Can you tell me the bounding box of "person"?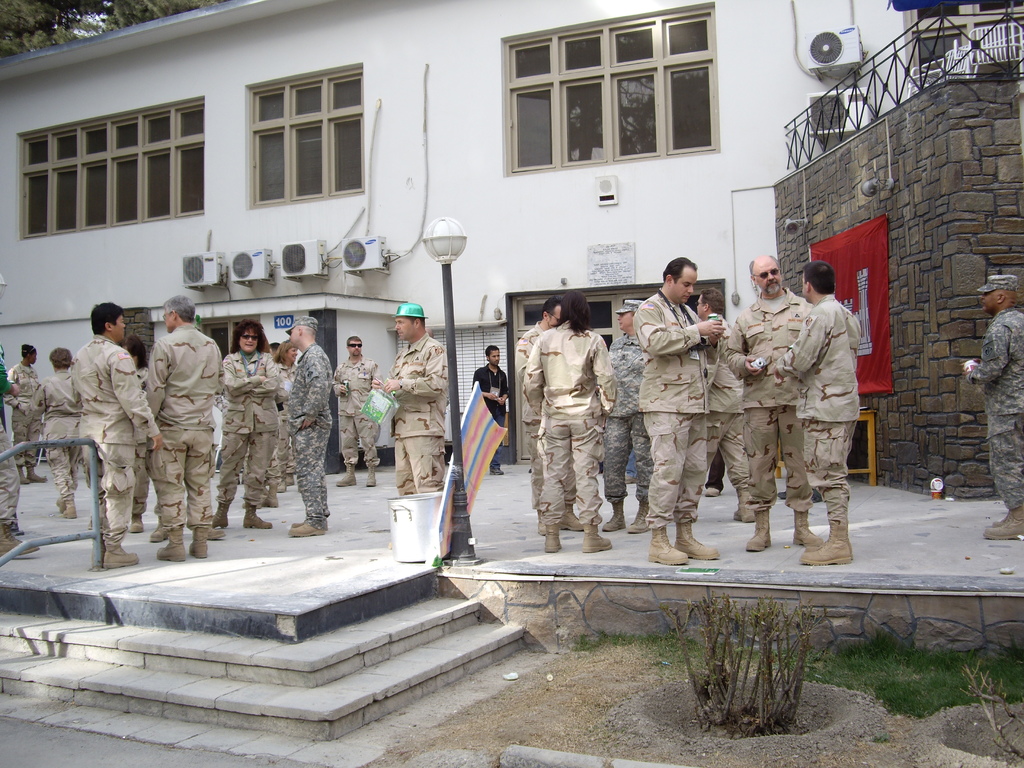
{"left": 38, "top": 347, "right": 89, "bottom": 520}.
